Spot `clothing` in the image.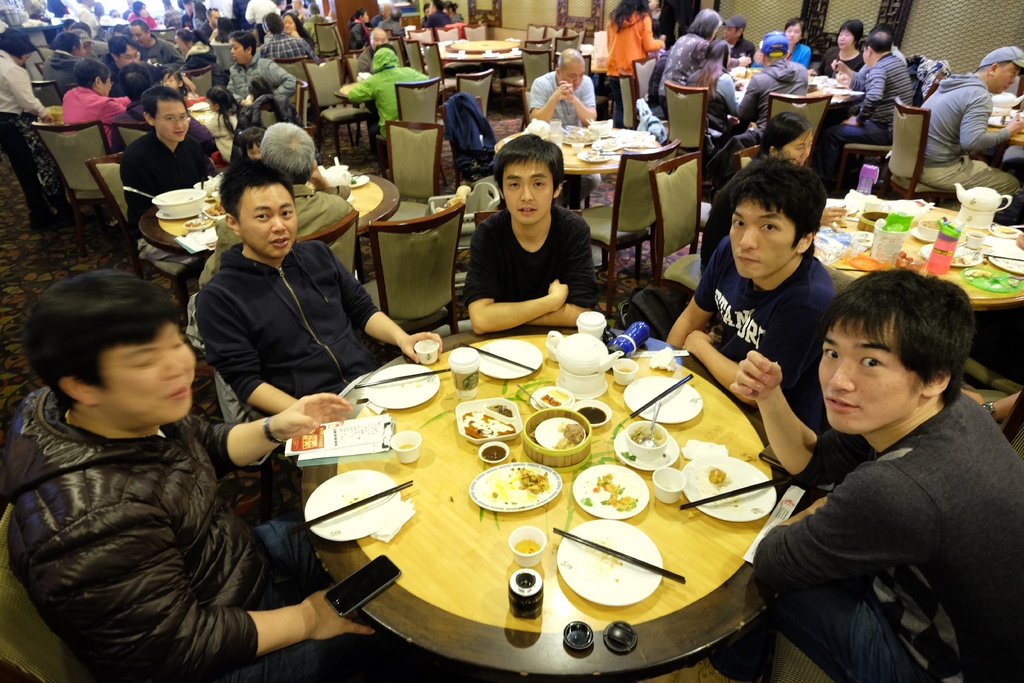
`clothing` found at region(644, 0, 706, 54).
